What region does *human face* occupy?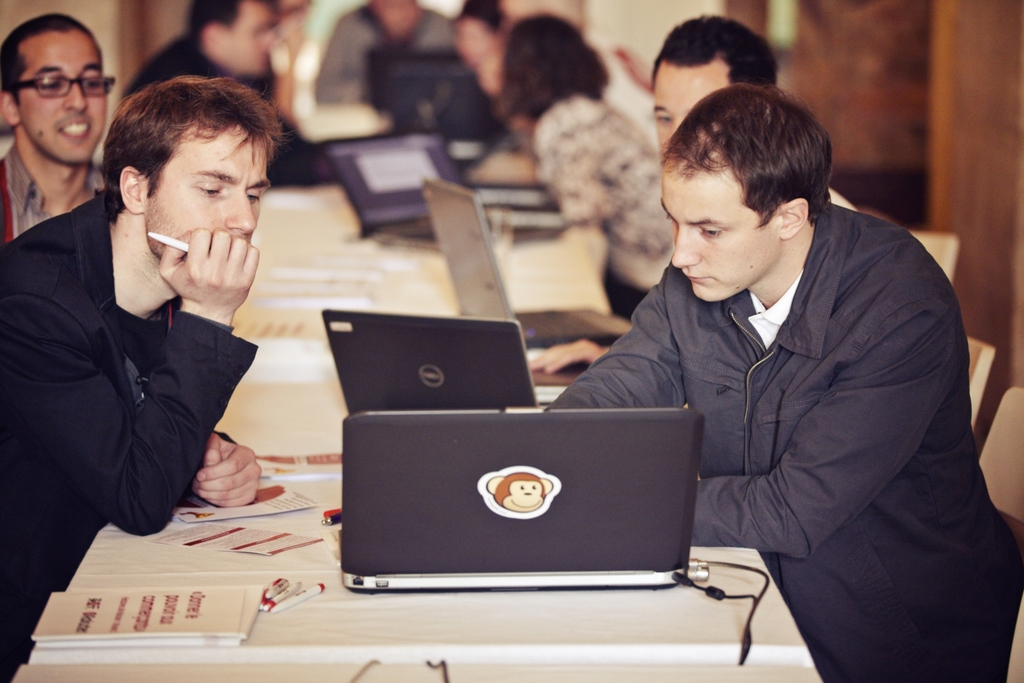
[659, 158, 783, 304].
